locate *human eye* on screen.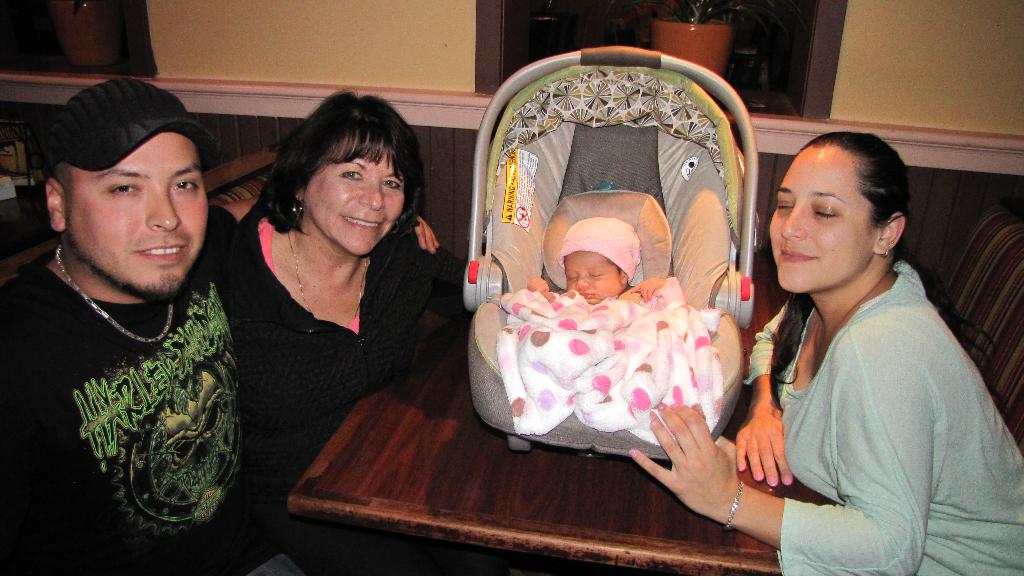
On screen at BBox(777, 197, 795, 211).
